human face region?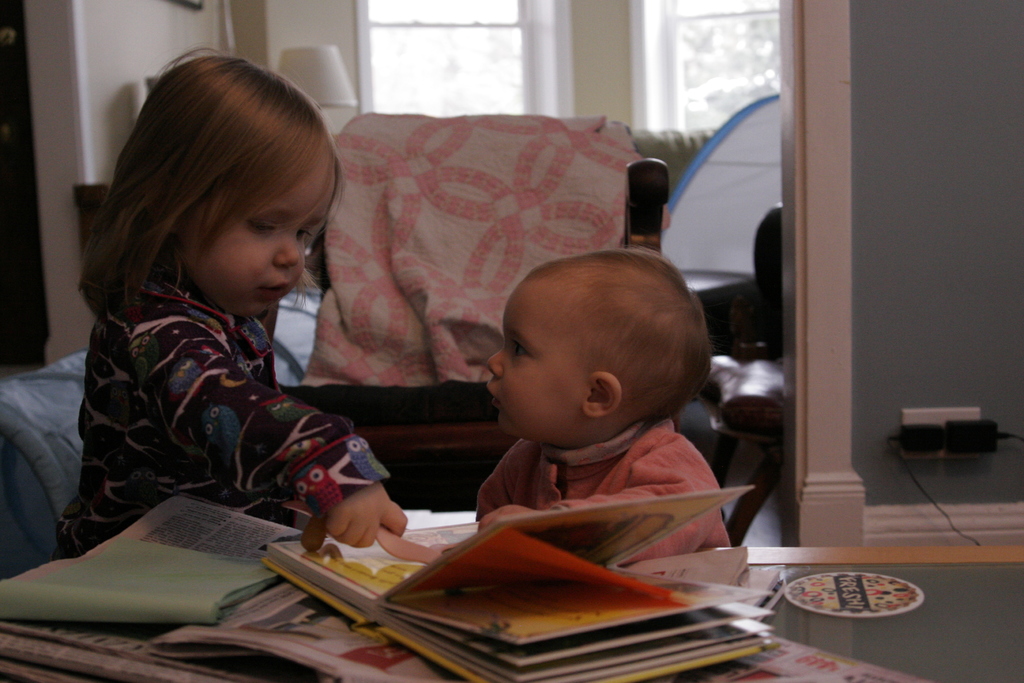
<region>484, 278, 581, 439</region>
